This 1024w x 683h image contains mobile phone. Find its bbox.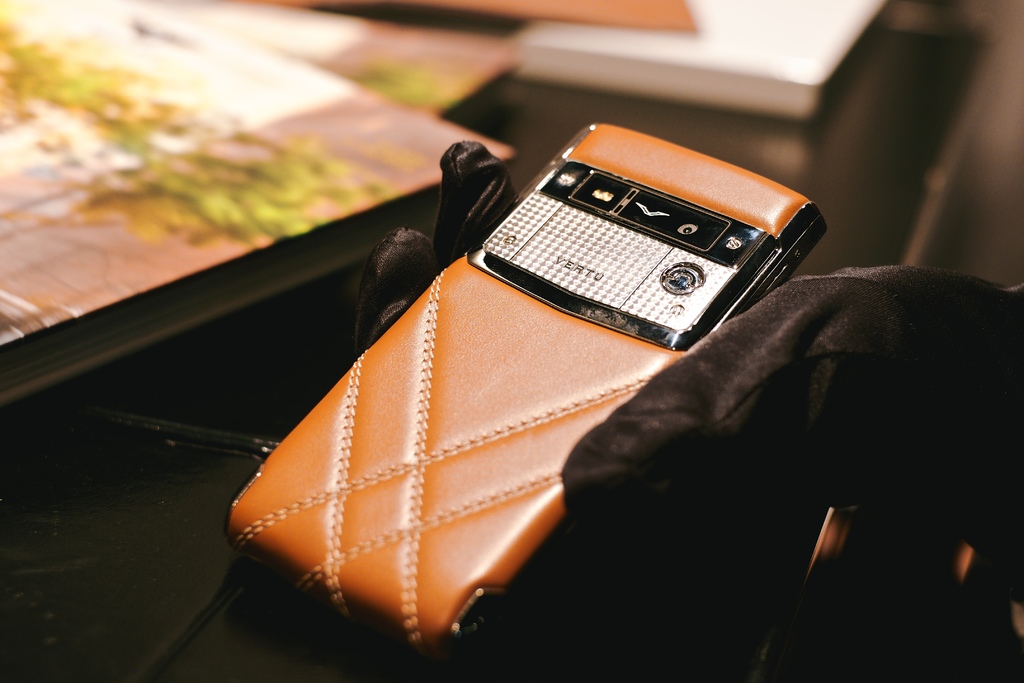
bbox=(211, 99, 793, 609).
